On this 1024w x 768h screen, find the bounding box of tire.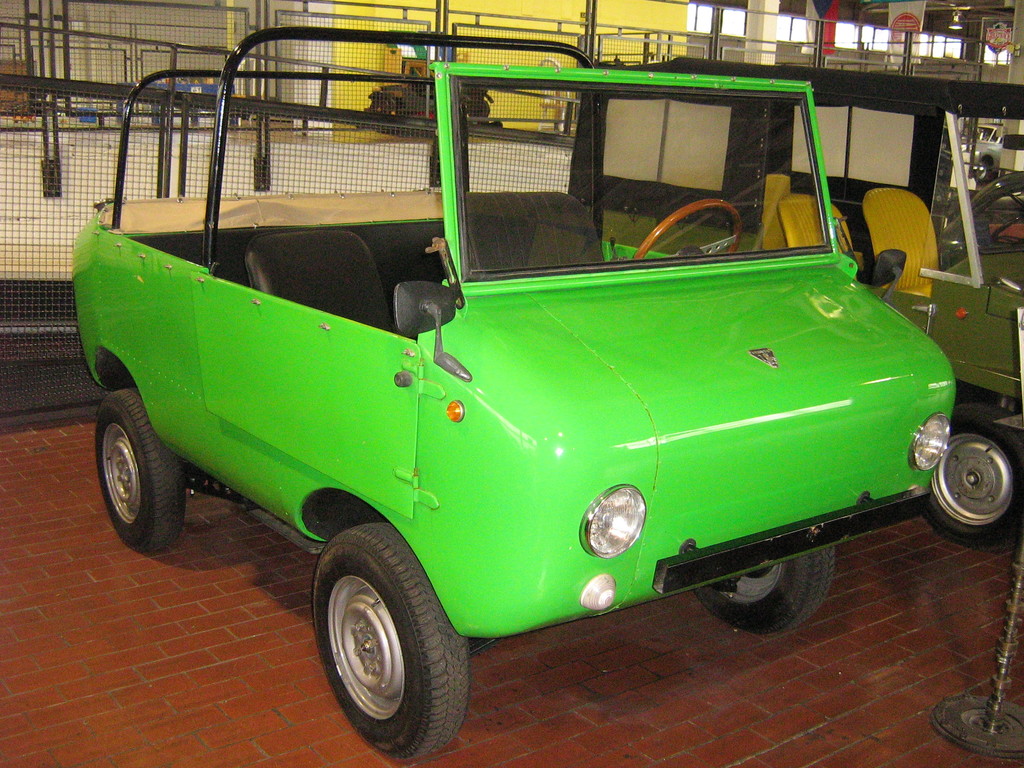
Bounding box: box(691, 547, 835, 641).
